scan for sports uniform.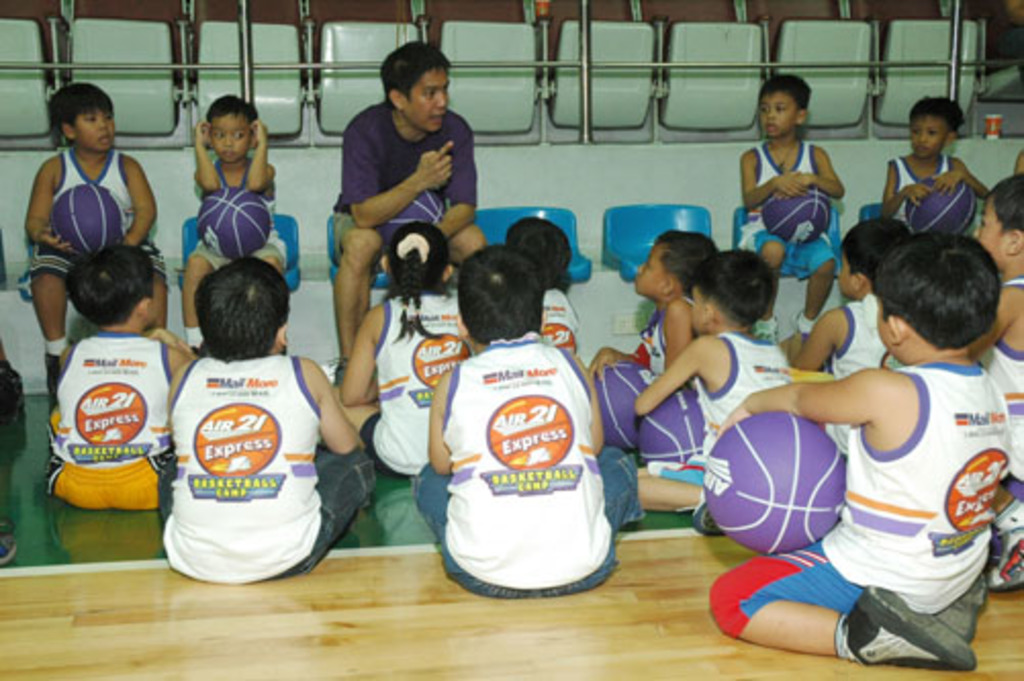
Scan result: pyautogui.locateOnScreen(730, 139, 850, 276).
